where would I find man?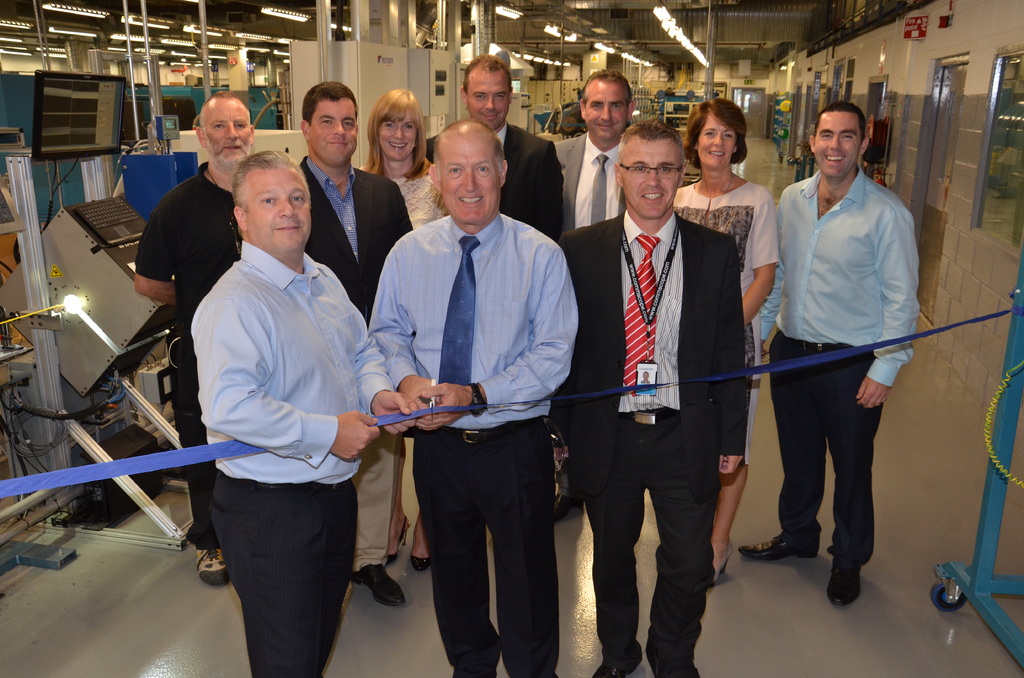
At bbox=[416, 56, 563, 549].
